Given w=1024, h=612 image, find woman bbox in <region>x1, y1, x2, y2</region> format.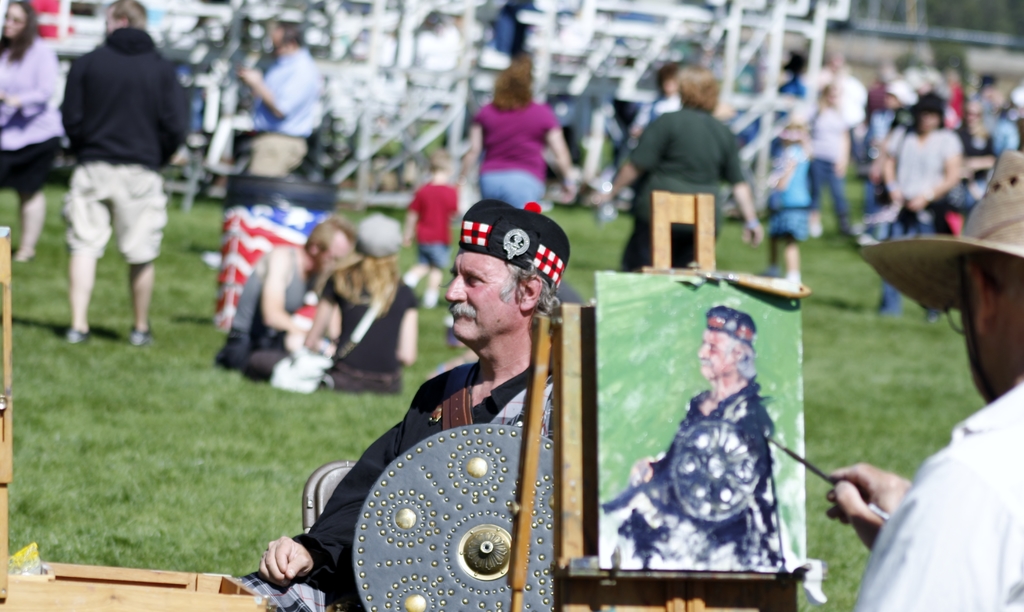
<region>604, 69, 761, 269</region>.
